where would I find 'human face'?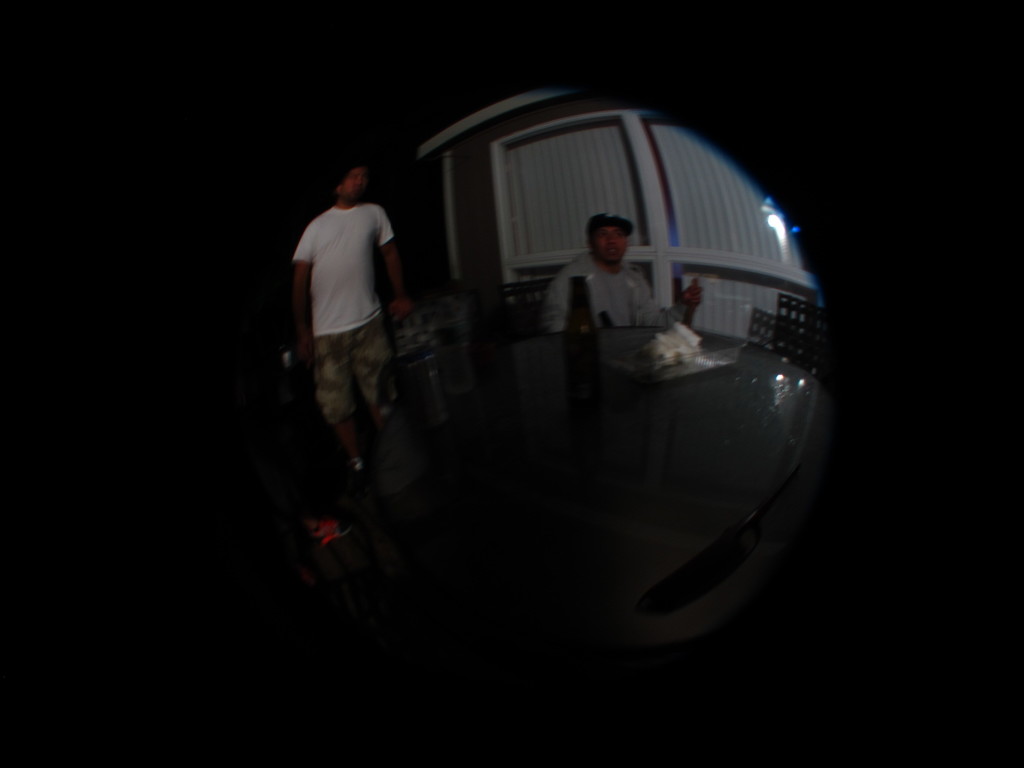
At region(342, 164, 365, 200).
